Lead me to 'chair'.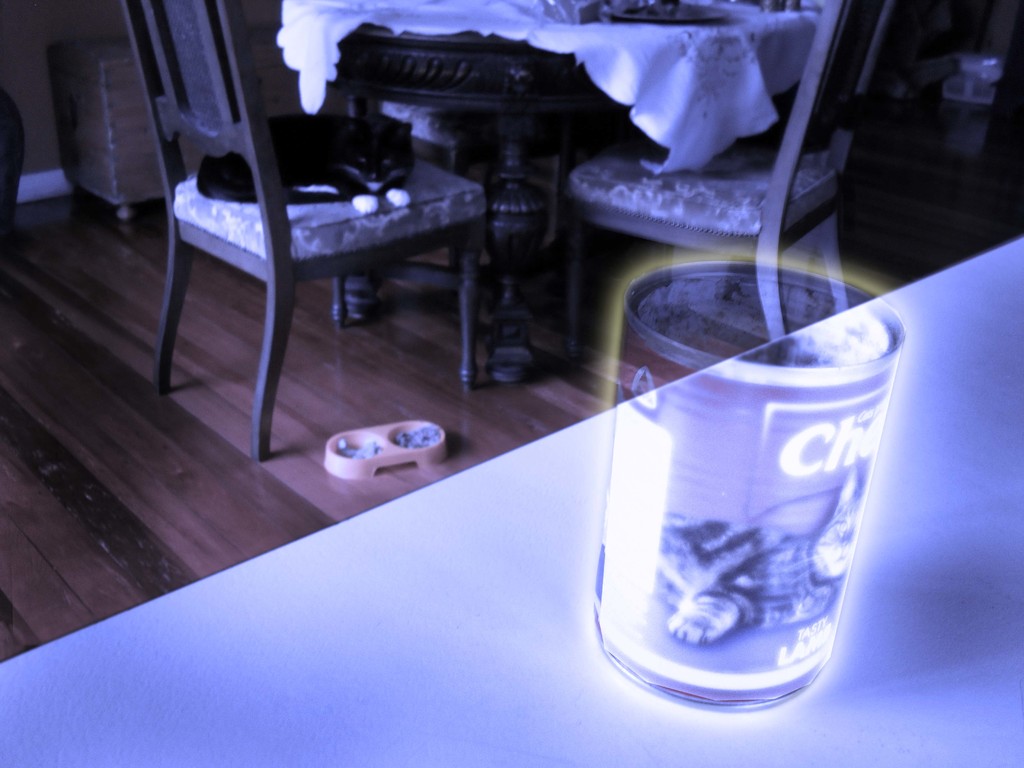
Lead to left=551, top=0, right=895, bottom=347.
